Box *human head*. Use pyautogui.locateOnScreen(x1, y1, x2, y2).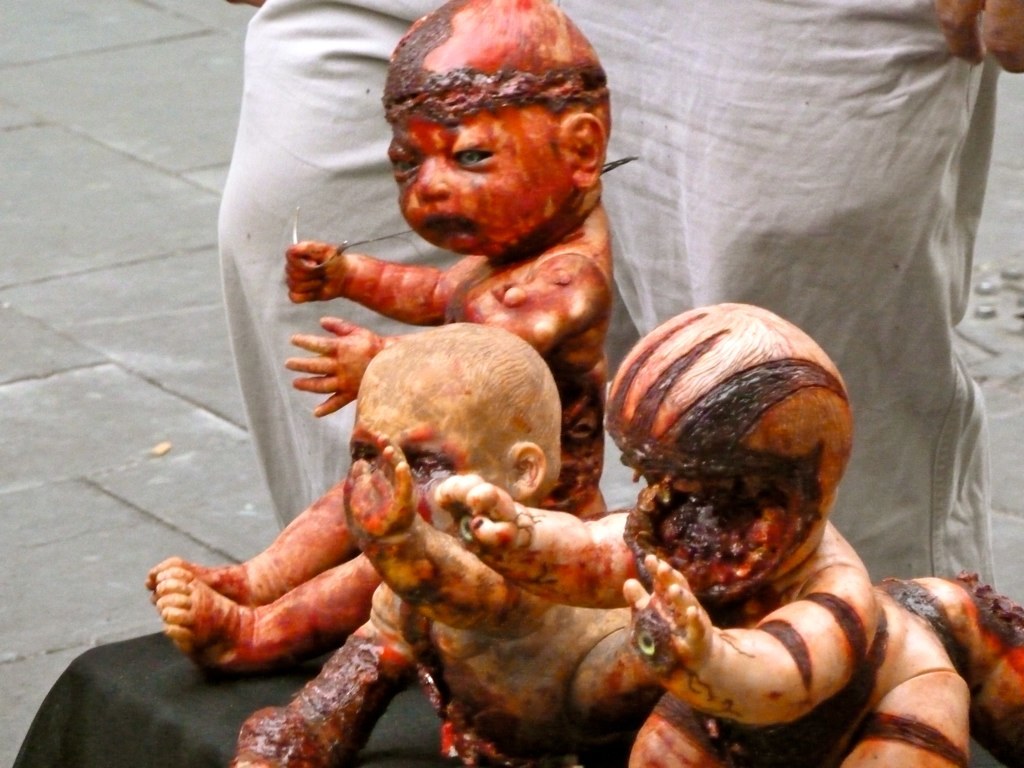
pyautogui.locateOnScreen(379, 2, 617, 265).
